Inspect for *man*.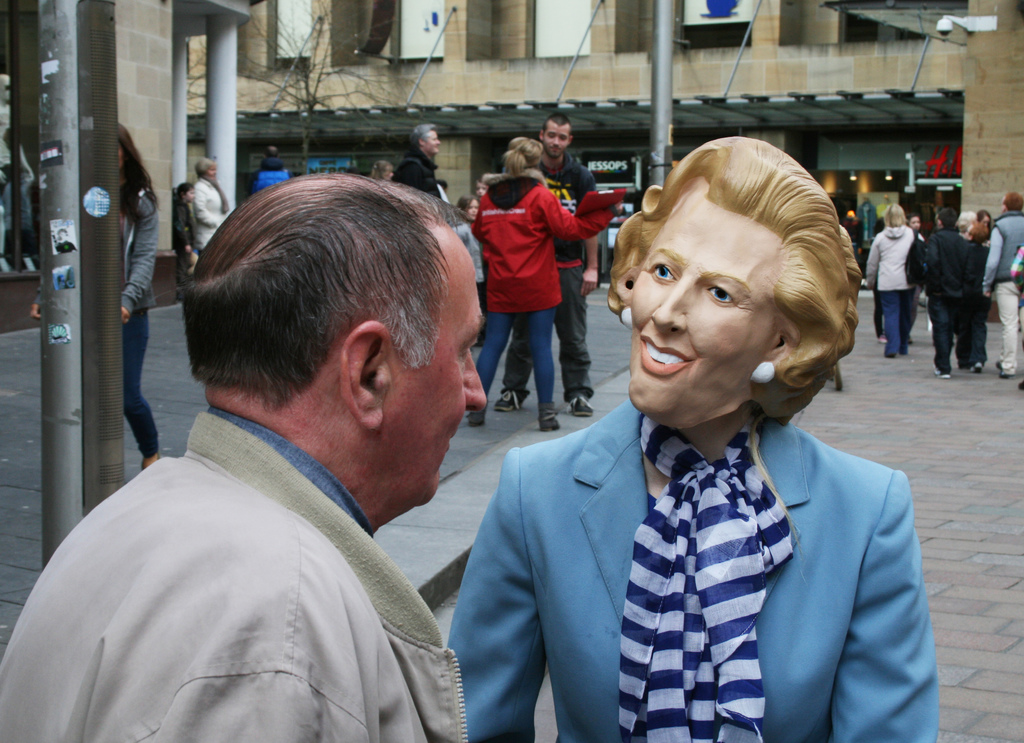
Inspection: 981 193 1023 377.
